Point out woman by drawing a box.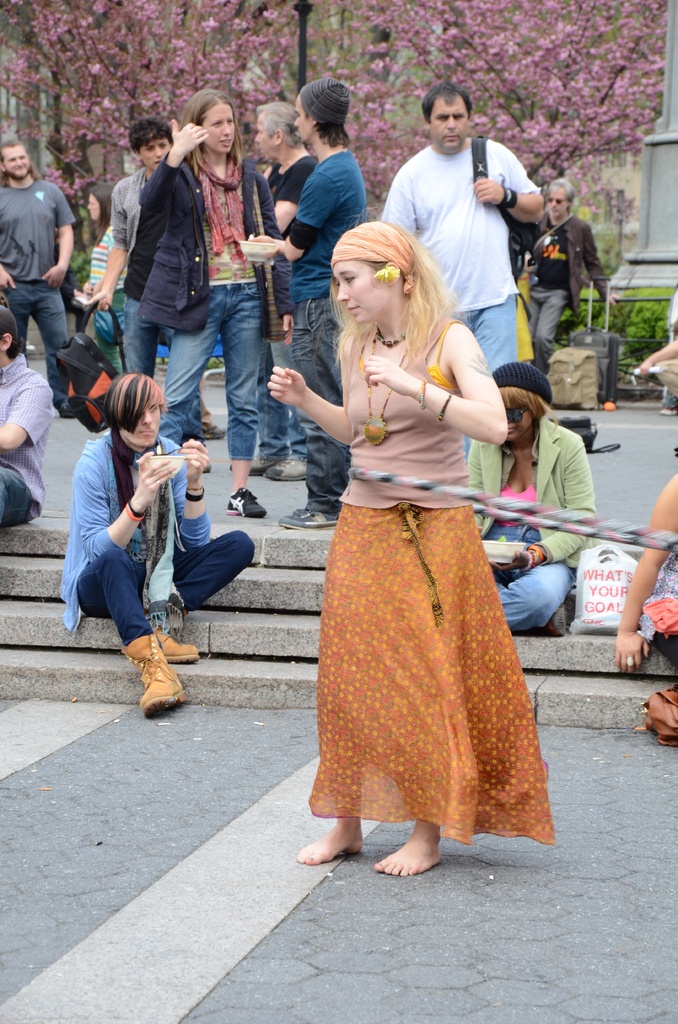
box=[138, 88, 287, 516].
